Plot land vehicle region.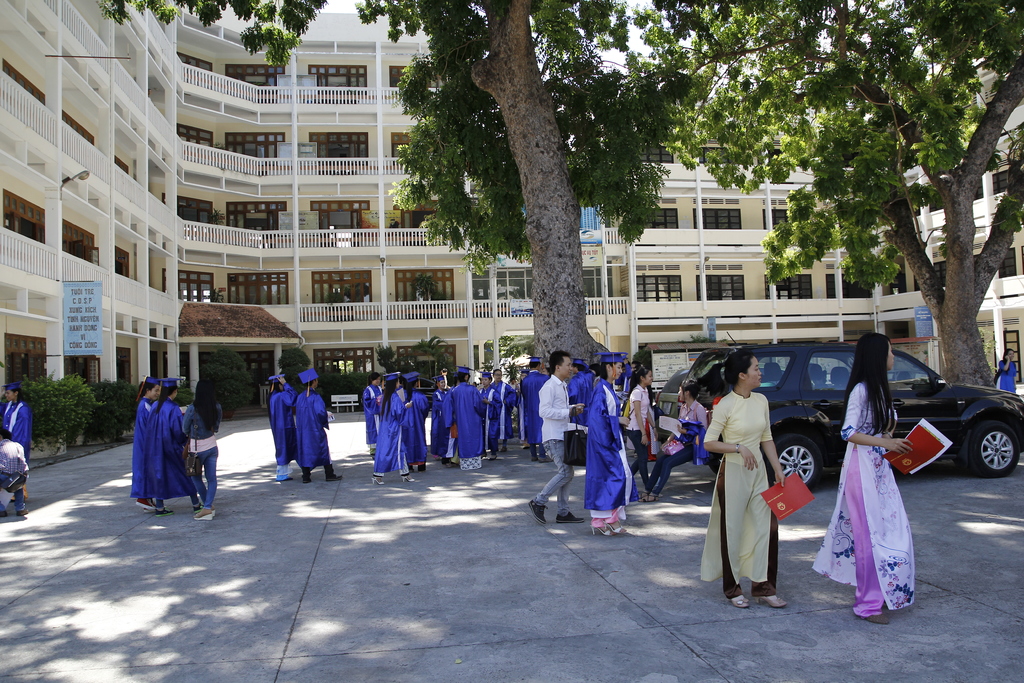
Plotted at BBox(651, 369, 774, 431).
